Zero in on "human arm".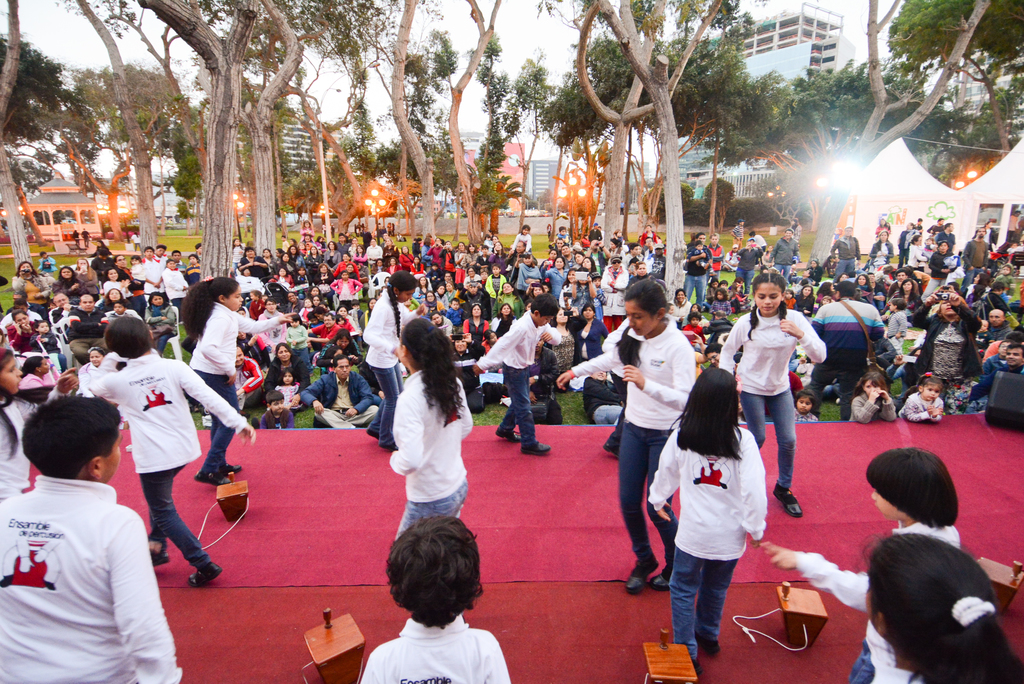
Zeroed in: left=64, top=303, right=77, bottom=310.
